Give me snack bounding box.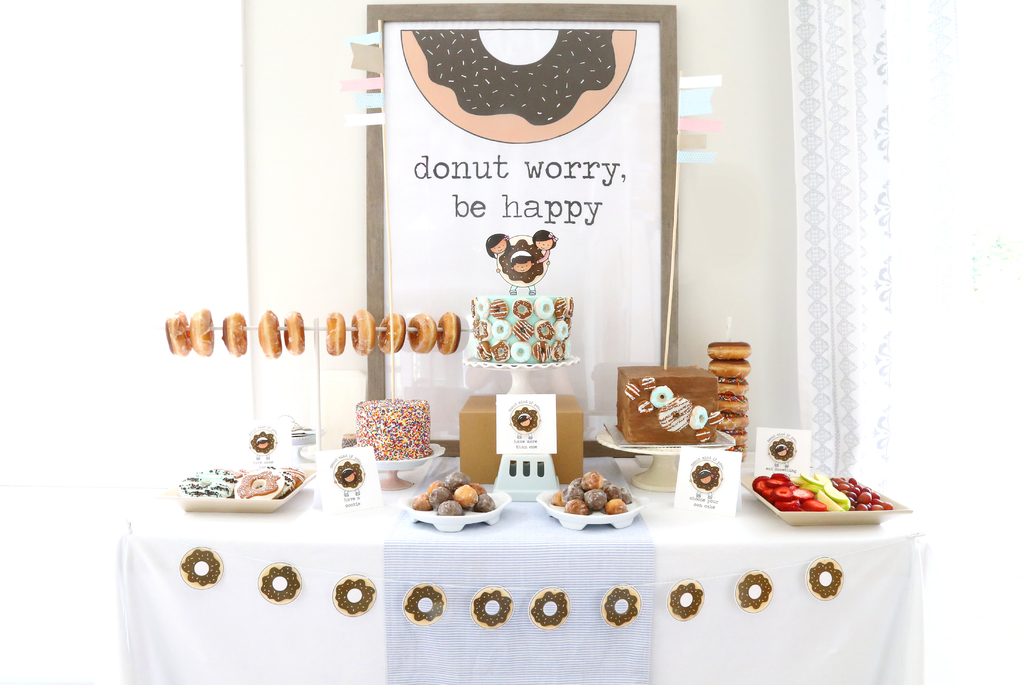
bbox(550, 482, 634, 539).
